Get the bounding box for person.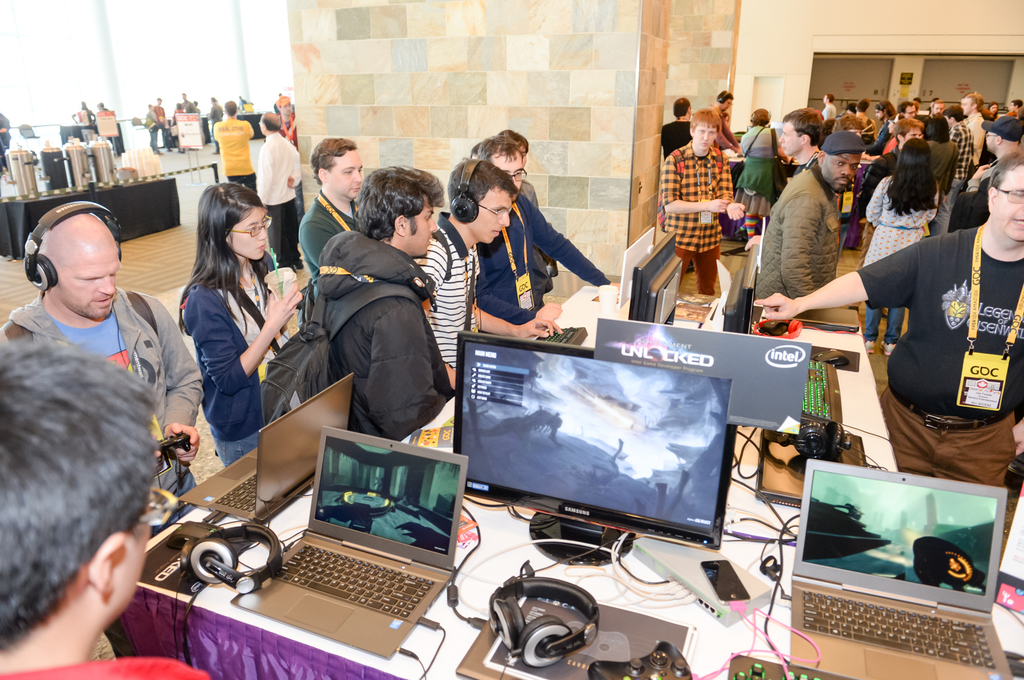
l=177, t=181, r=305, b=470.
